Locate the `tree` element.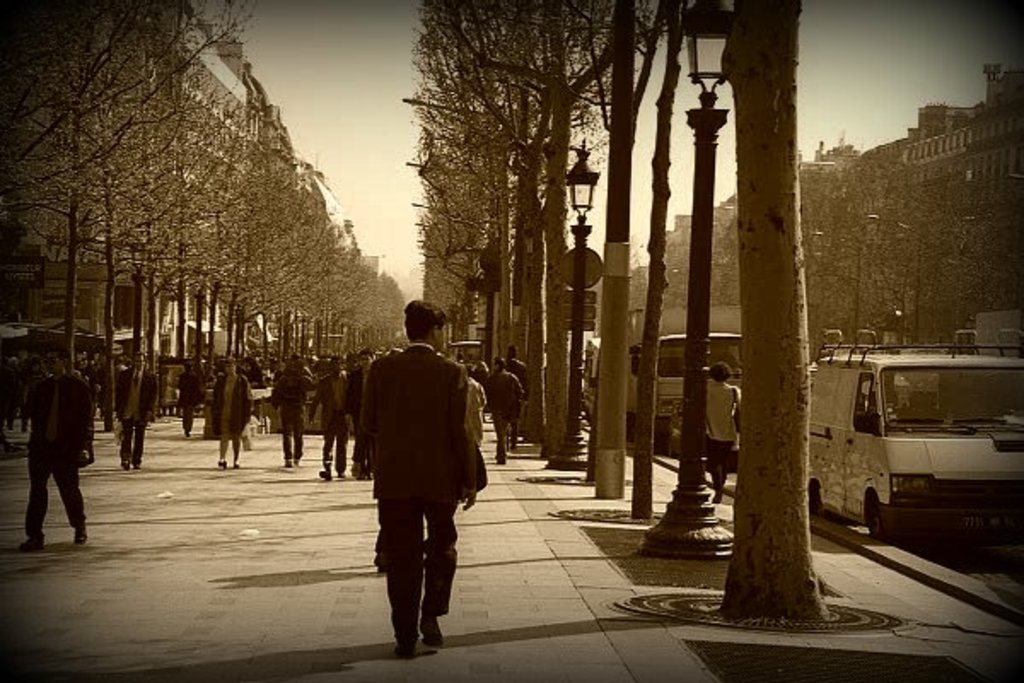
Element bbox: bbox=[195, 106, 232, 369].
